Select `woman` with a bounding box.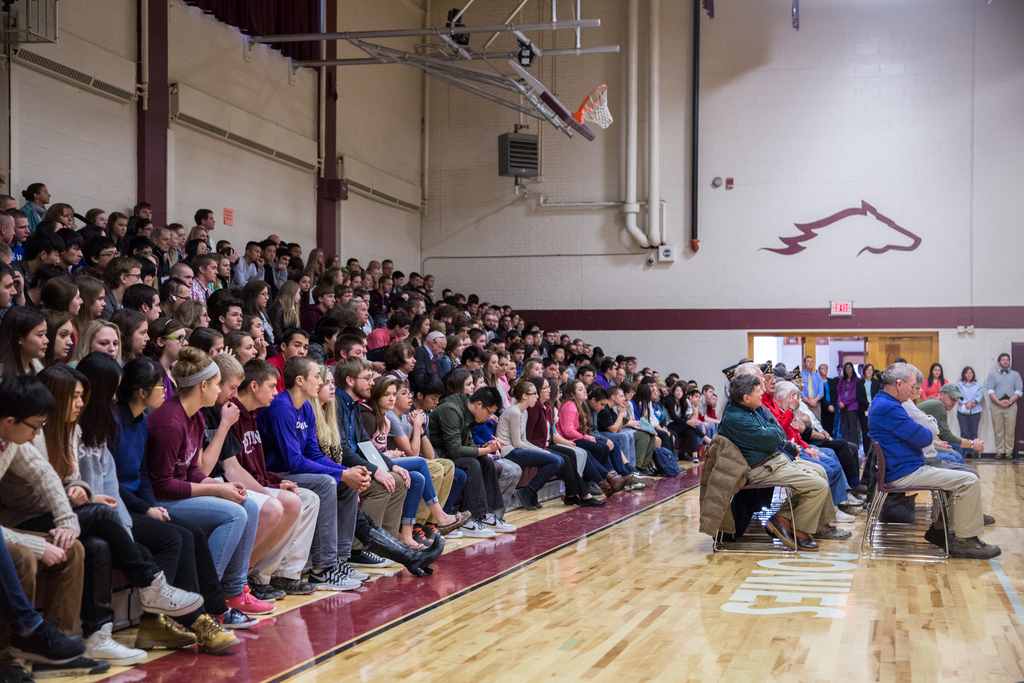
bbox=[310, 250, 324, 279].
